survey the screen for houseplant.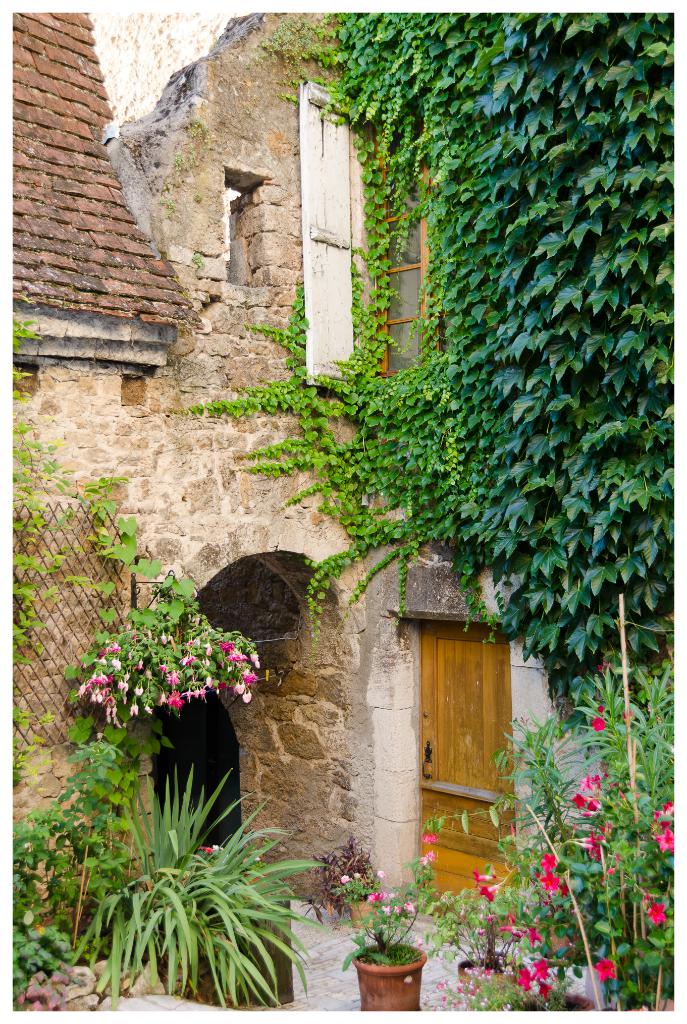
Survey found: [334, 822, 444, 1021].
